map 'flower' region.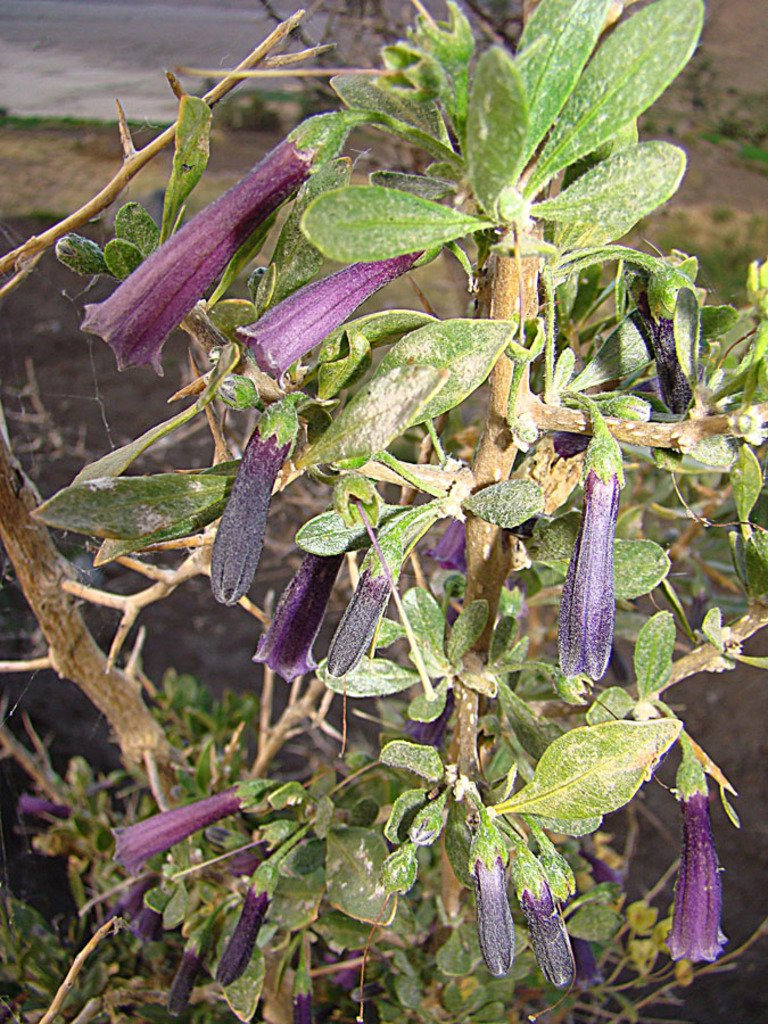
Mapped to select_region(666, 758, 741, 967).
